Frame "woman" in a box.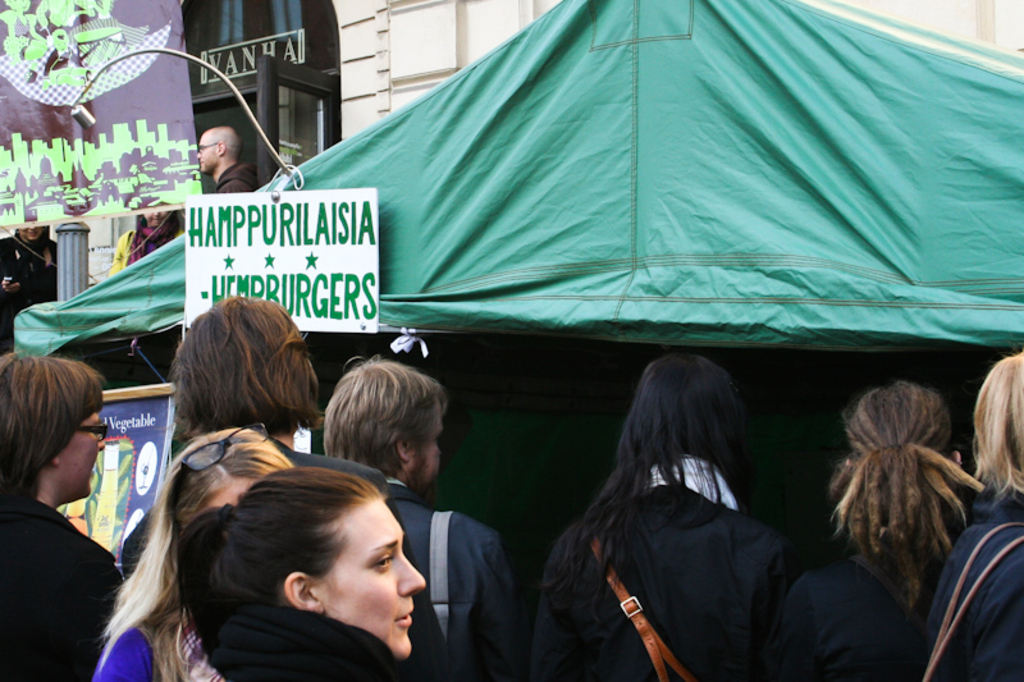
0/228/56/351.
